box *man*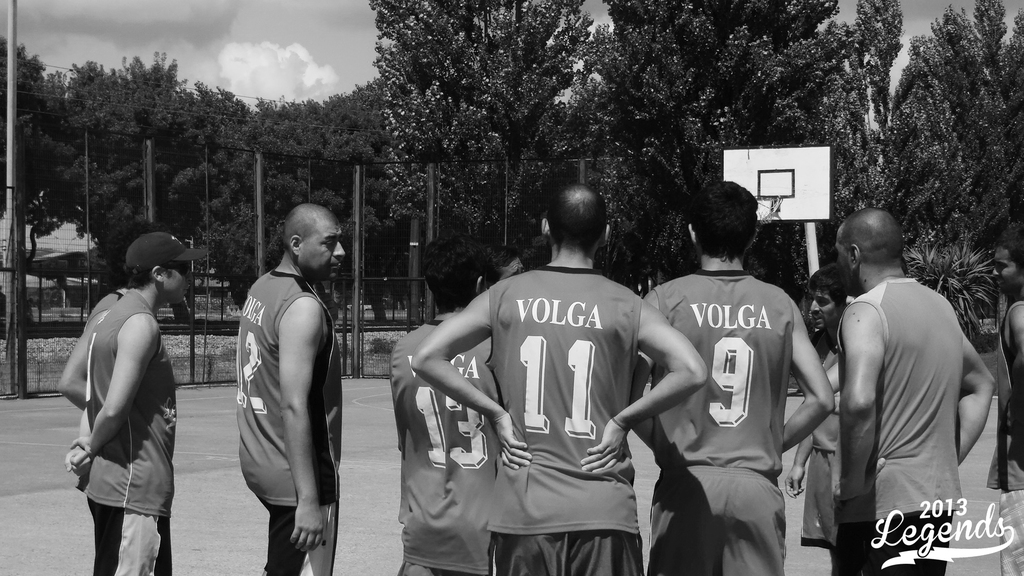
{"x1": 380, "y1": 244, "x2": 501, "y2": 575}
